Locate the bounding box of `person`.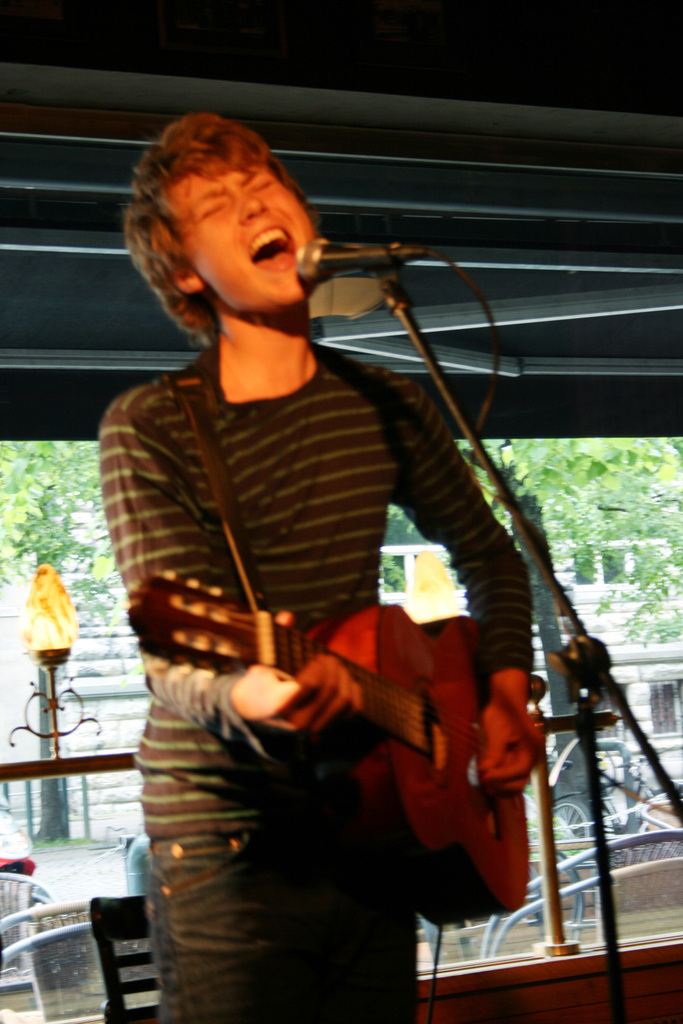
Bounding box: x1=94 y1=113 x2=544 y2=1023.
